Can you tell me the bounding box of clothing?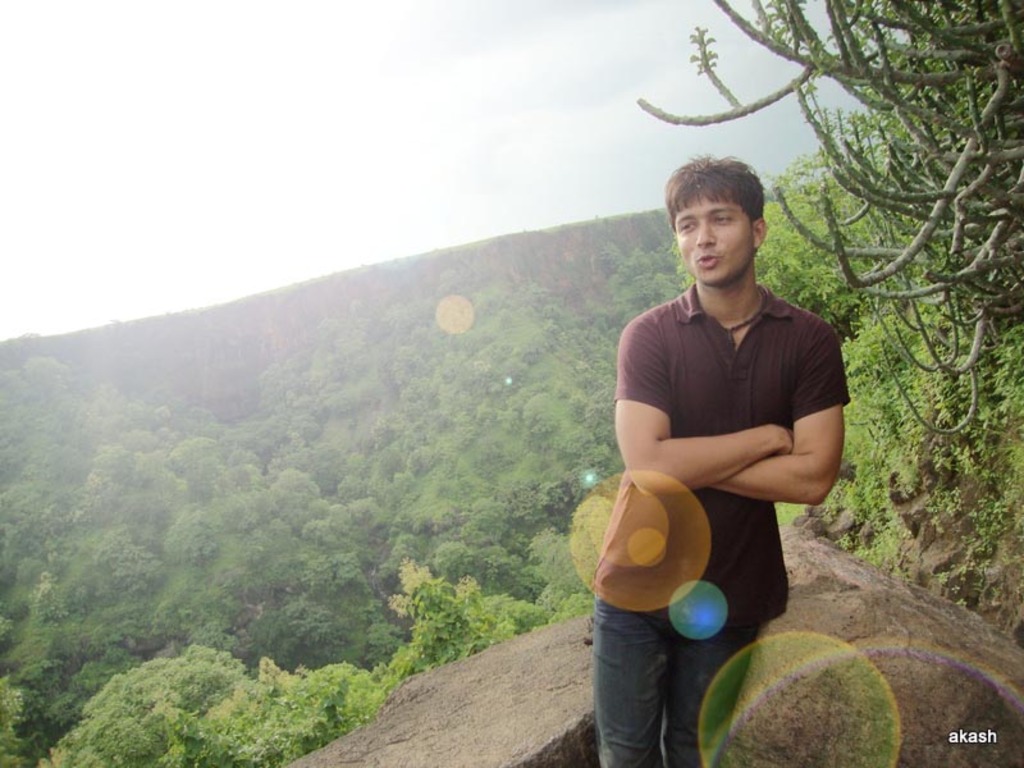
595/283/852/767.
